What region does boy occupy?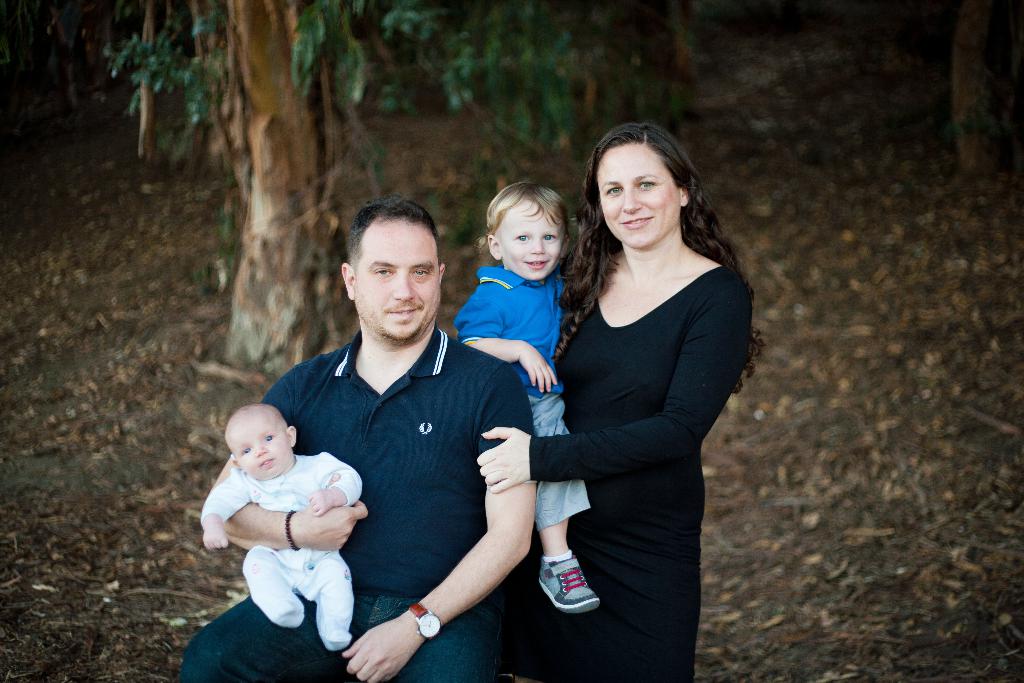
detection(194, 405, 365, 648).
